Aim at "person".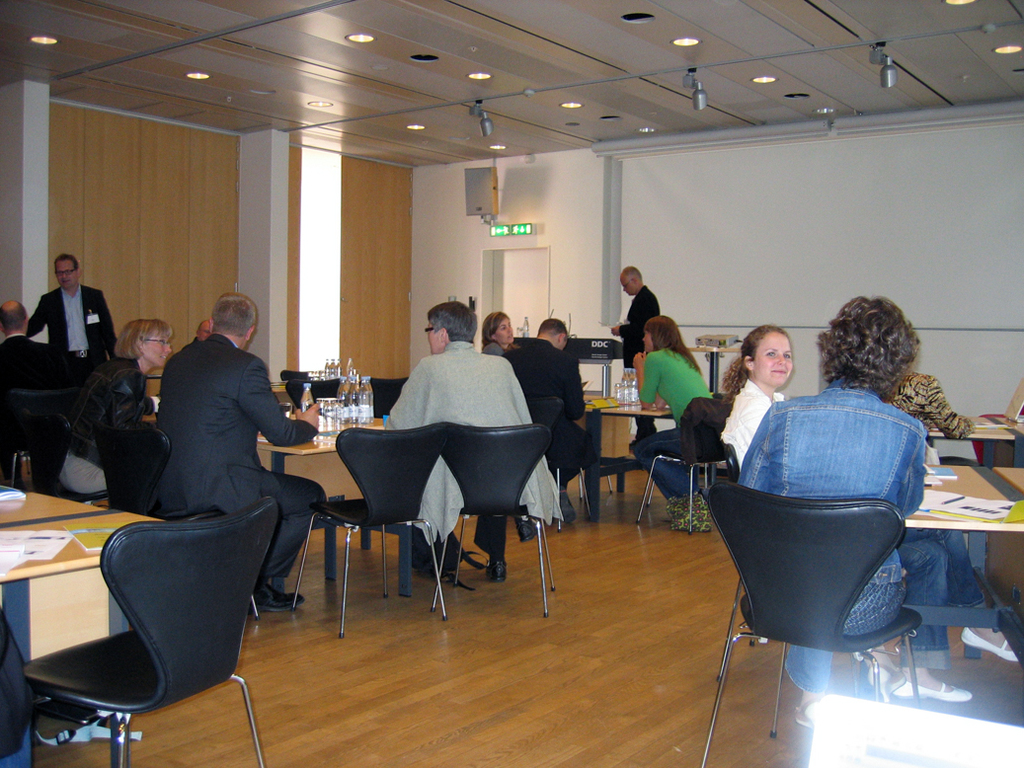
Aimed at pyautogui.locateOnScreen(384, 300, 561, 580).
